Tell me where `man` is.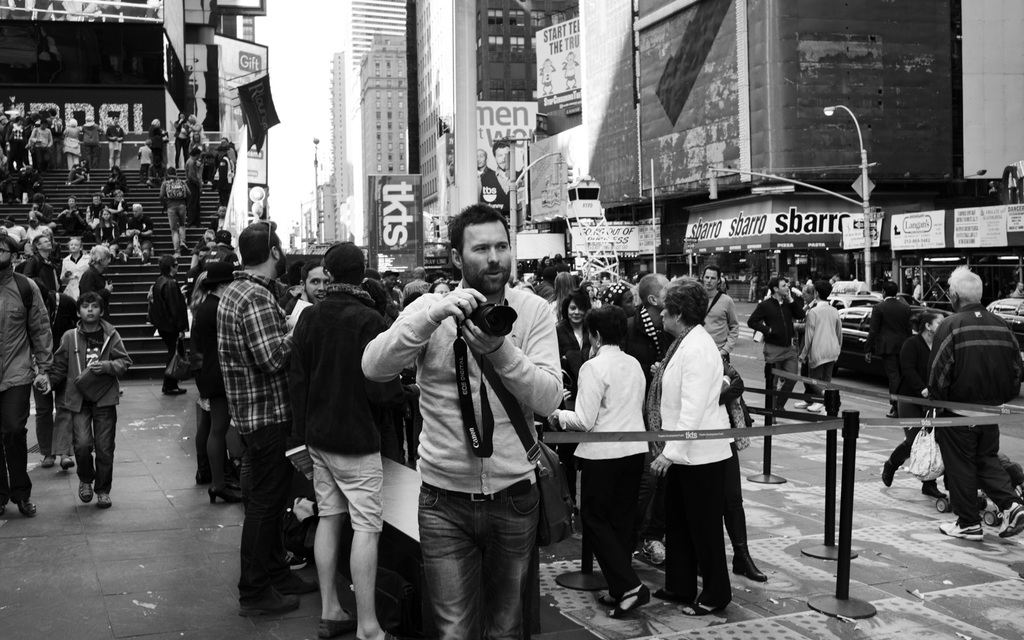
`man` is at bbox=(273, 236, 391, 637).
